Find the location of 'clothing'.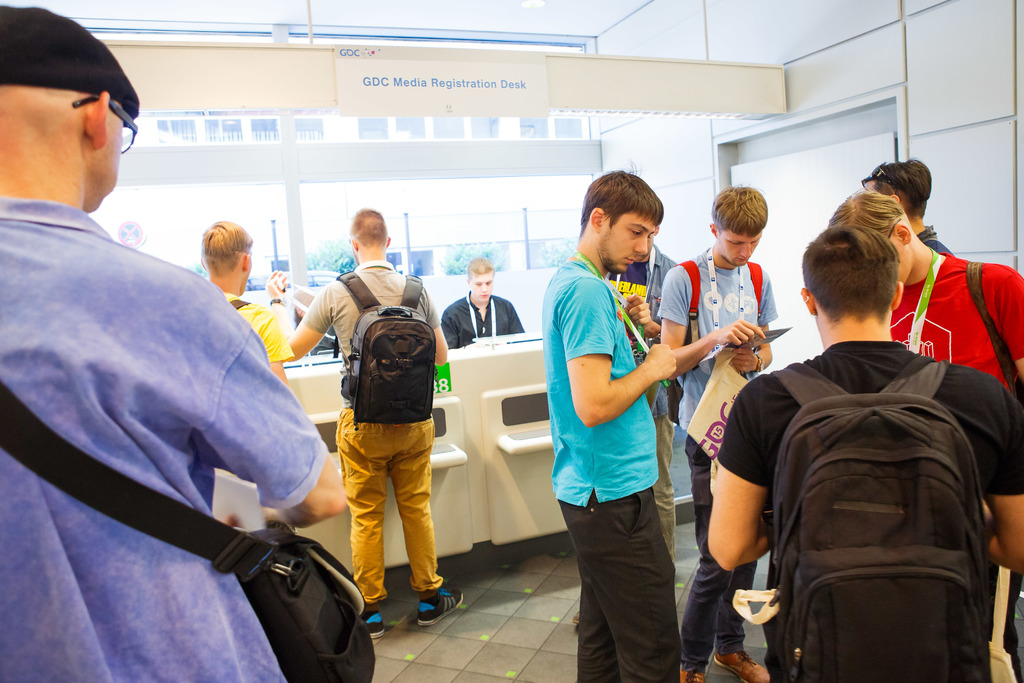
Location: {"x1": 540, "y1": 251, "x2": 685, "y2": 682}.
